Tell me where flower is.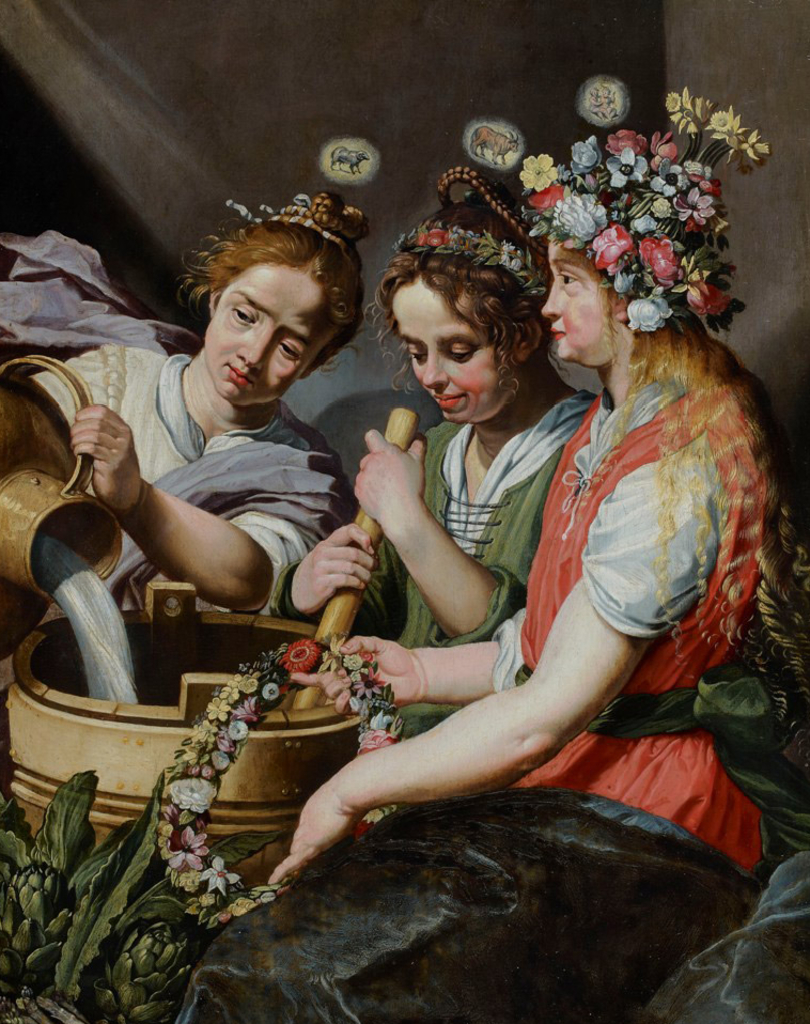
flower is at bbox=[627, 290, 669, 330].
